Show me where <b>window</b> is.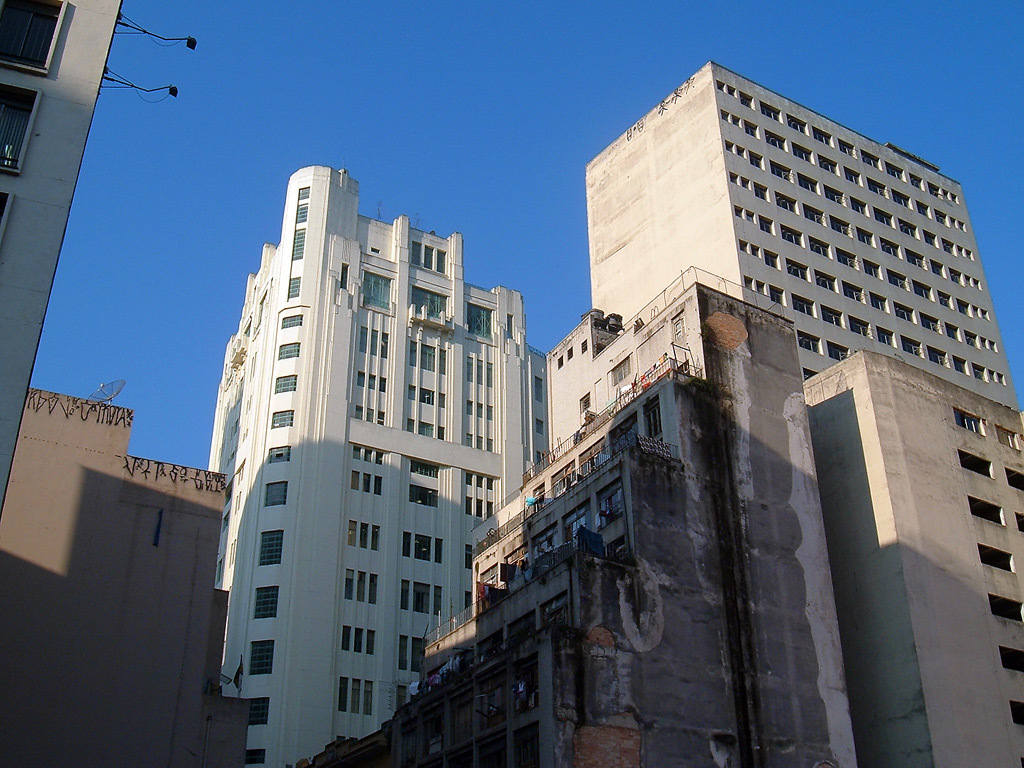
<b>window</b> is at BBox(906, 248, 927, 270).
